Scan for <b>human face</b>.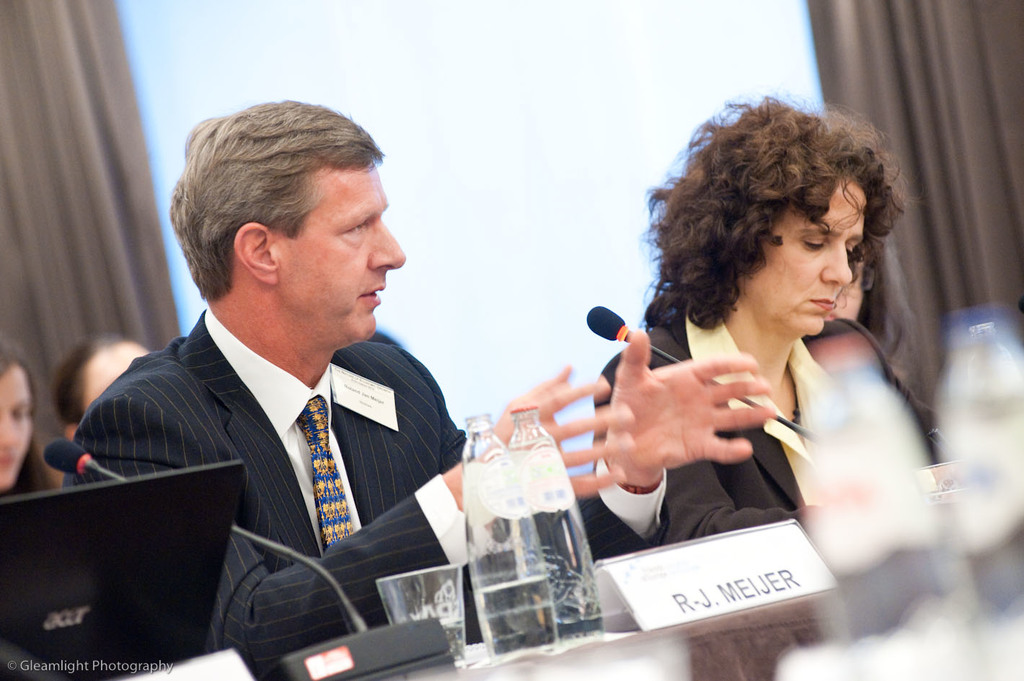
Scan result: (left=85, top=339, right=151, bottom=410).
